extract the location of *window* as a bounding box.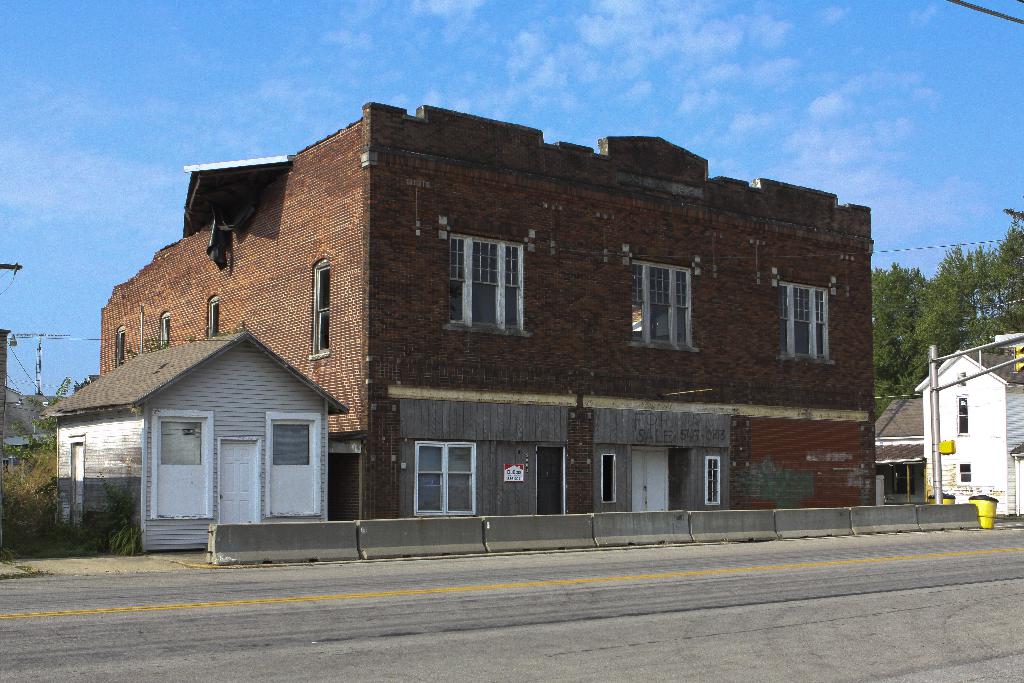
115/327/125/367.
